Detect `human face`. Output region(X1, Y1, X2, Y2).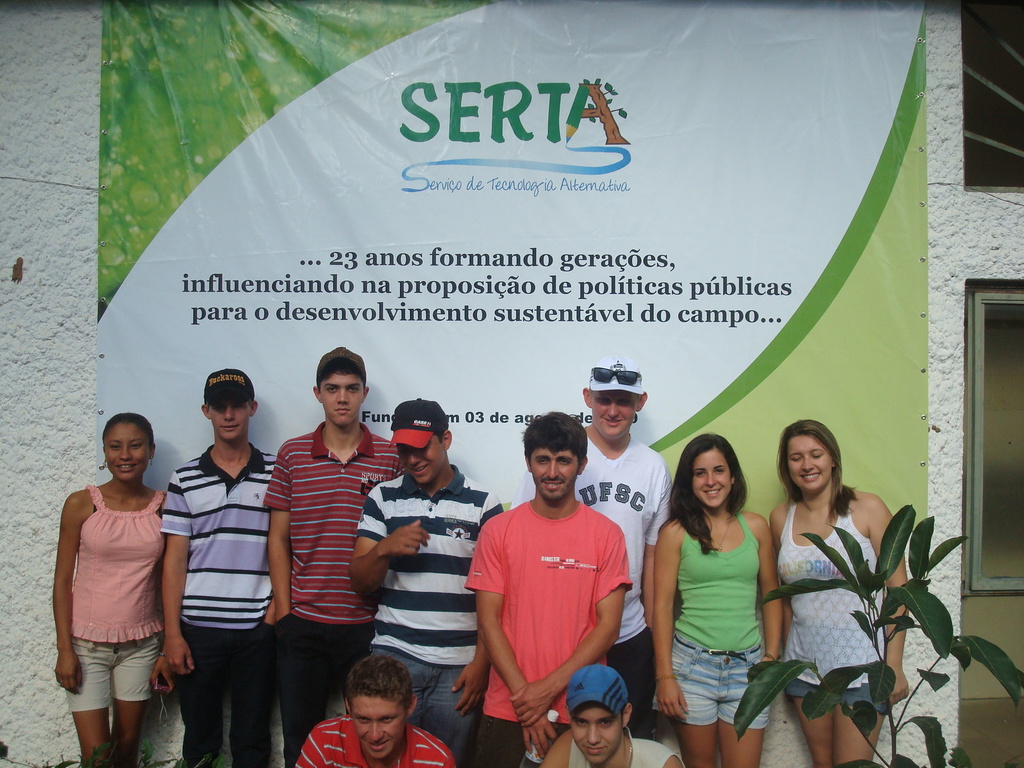
region(102, 424, 152, 482).
